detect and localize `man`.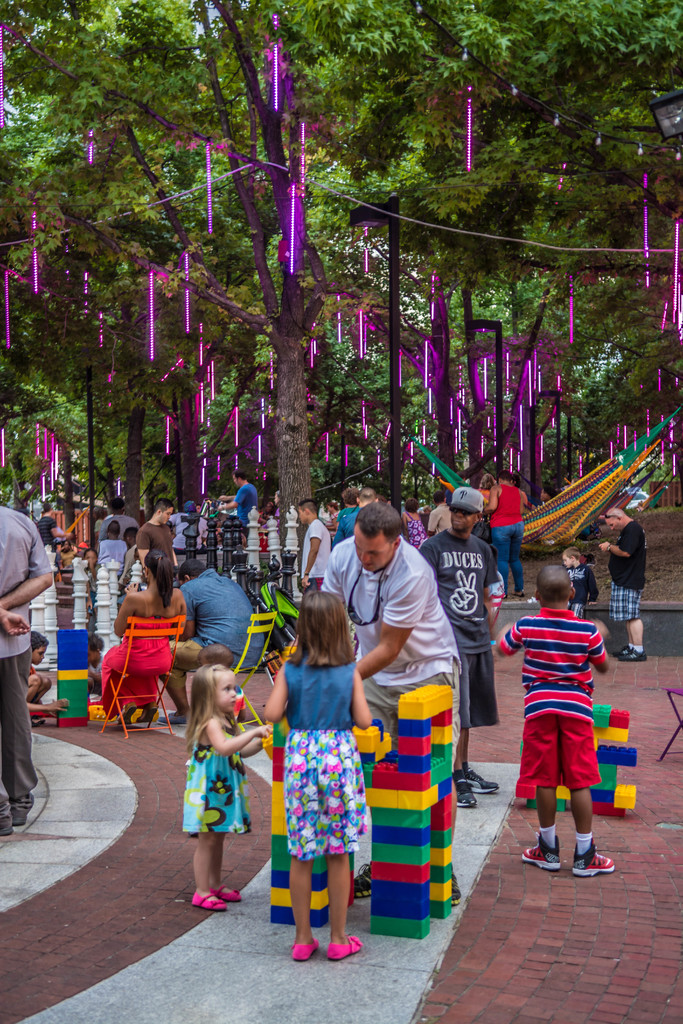
Localized at detection(338, 505, 472, 940).
